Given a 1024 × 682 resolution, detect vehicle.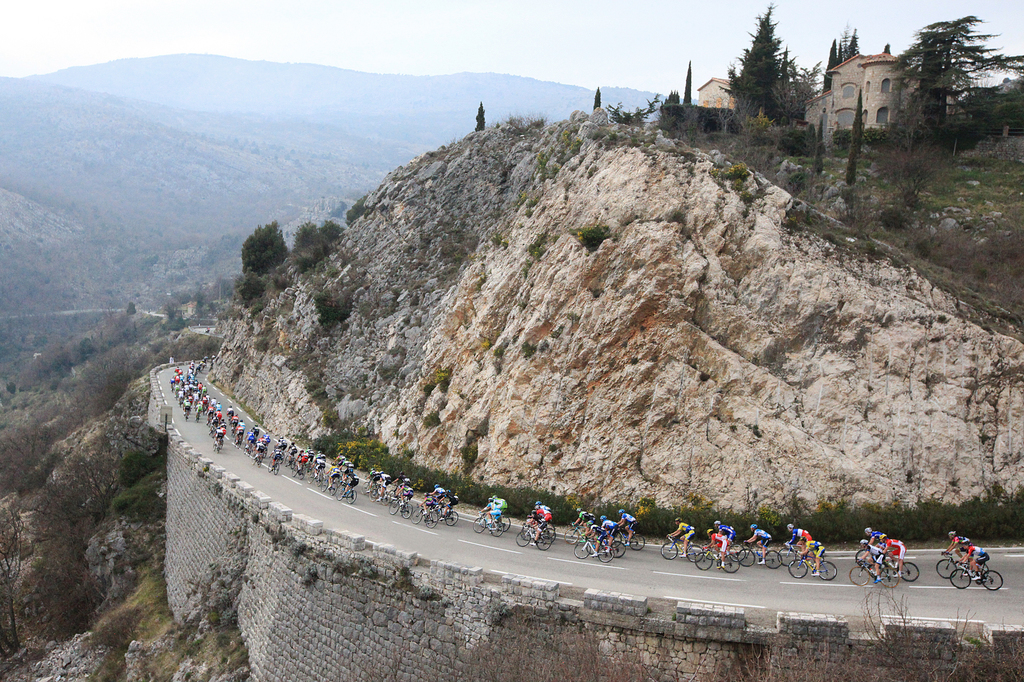
(213, 433, 226, 452).
